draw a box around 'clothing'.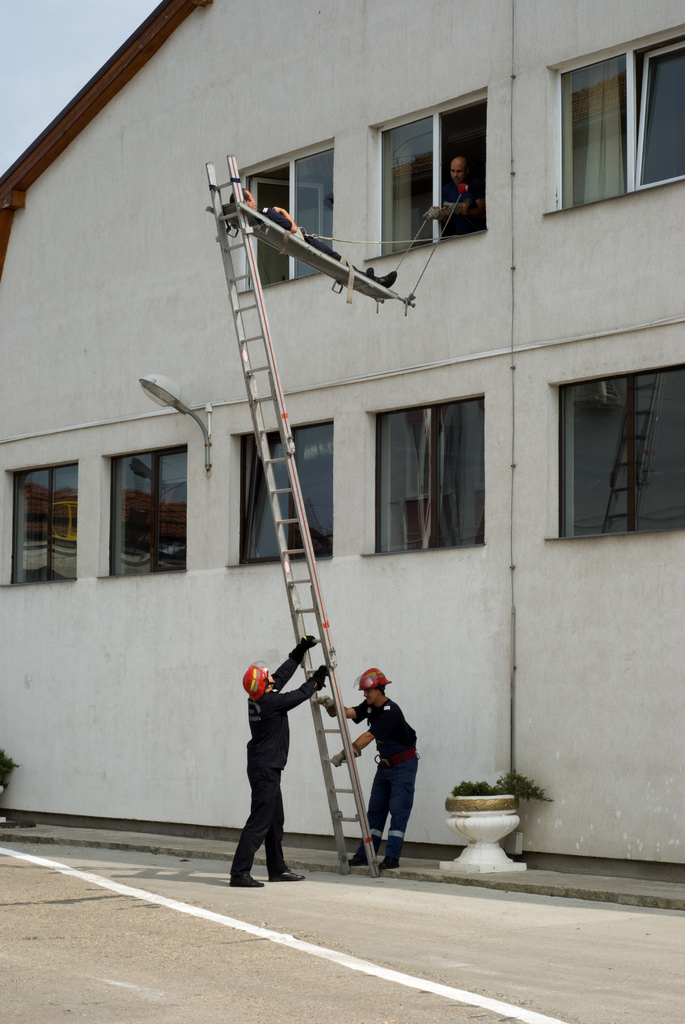
{"left": 251, "top": 207, "right": 358, "bottom": 275}.
